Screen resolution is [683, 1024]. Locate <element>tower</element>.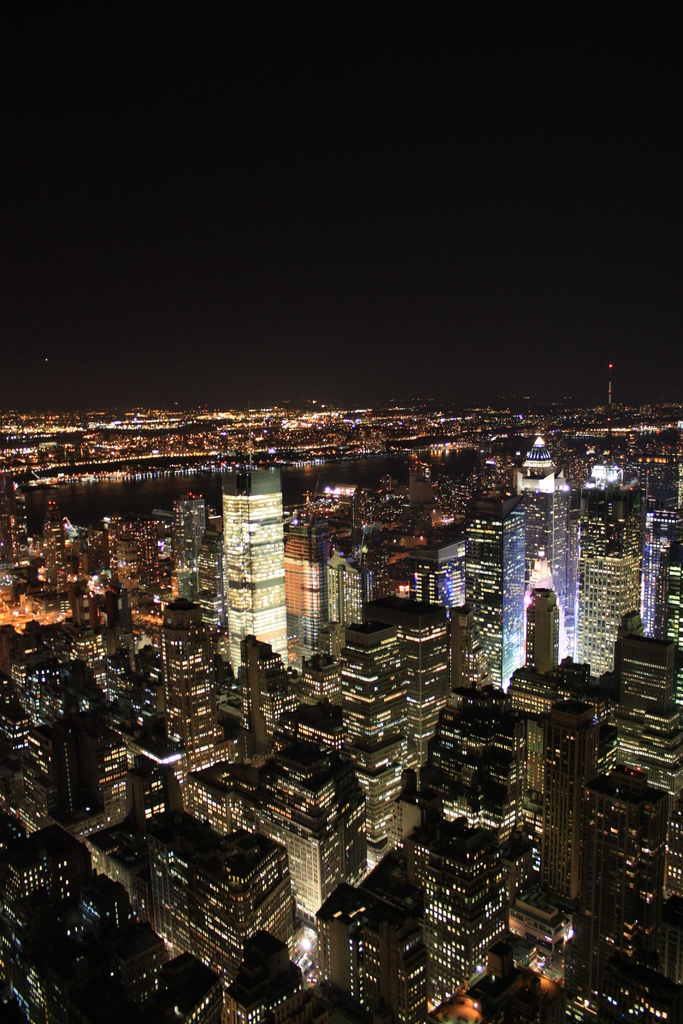
detection(226, 460, 286, 671).
